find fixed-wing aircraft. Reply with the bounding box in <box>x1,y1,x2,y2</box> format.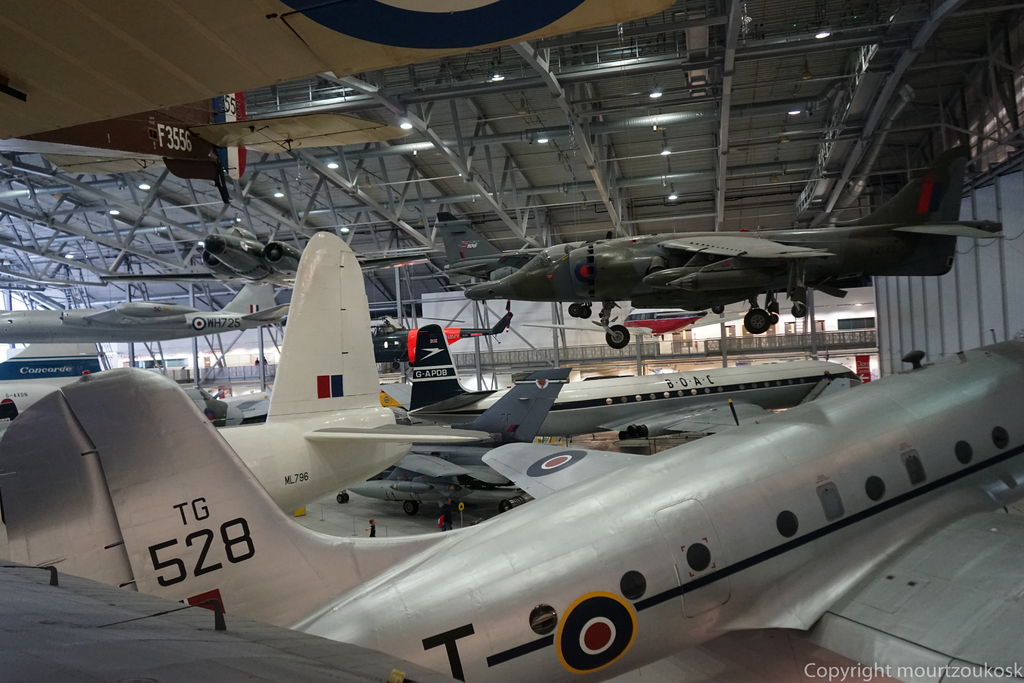
<box>203,231,488,514</box>.
